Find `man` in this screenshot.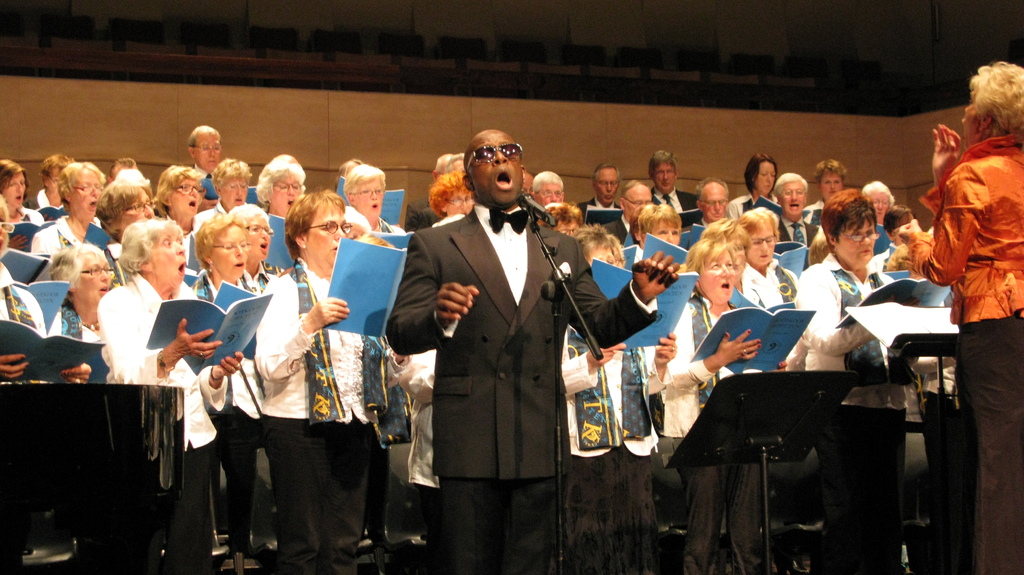
The bounding box for `man` is bbox=[579, 162, 628, 227].
